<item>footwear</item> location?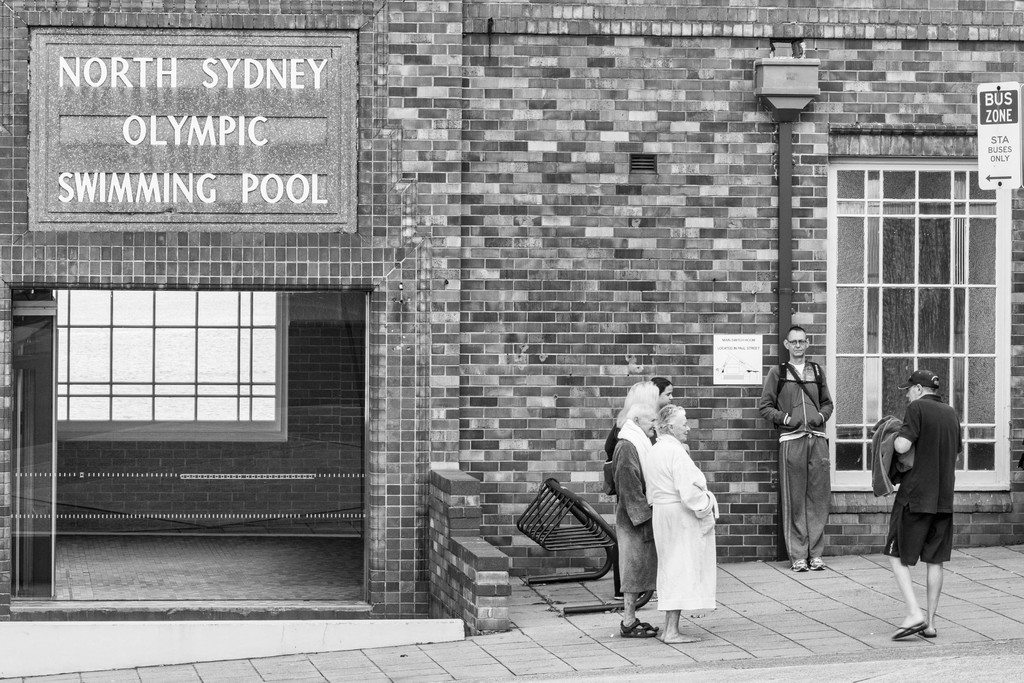
919 630 940 641
